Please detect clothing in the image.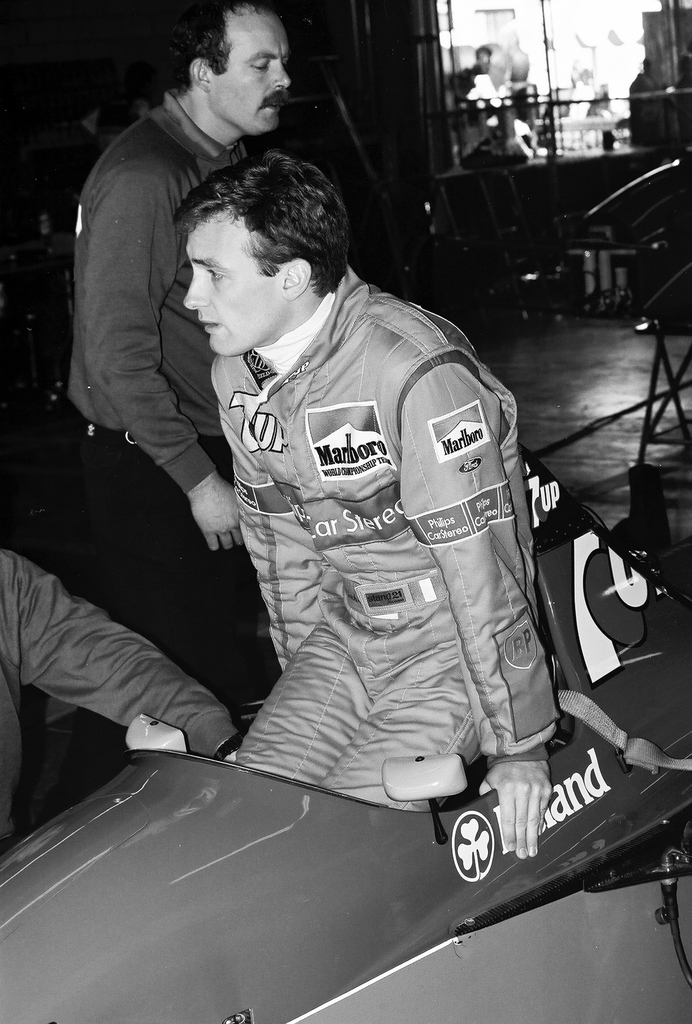
detection(63, 96, 261, 673).
